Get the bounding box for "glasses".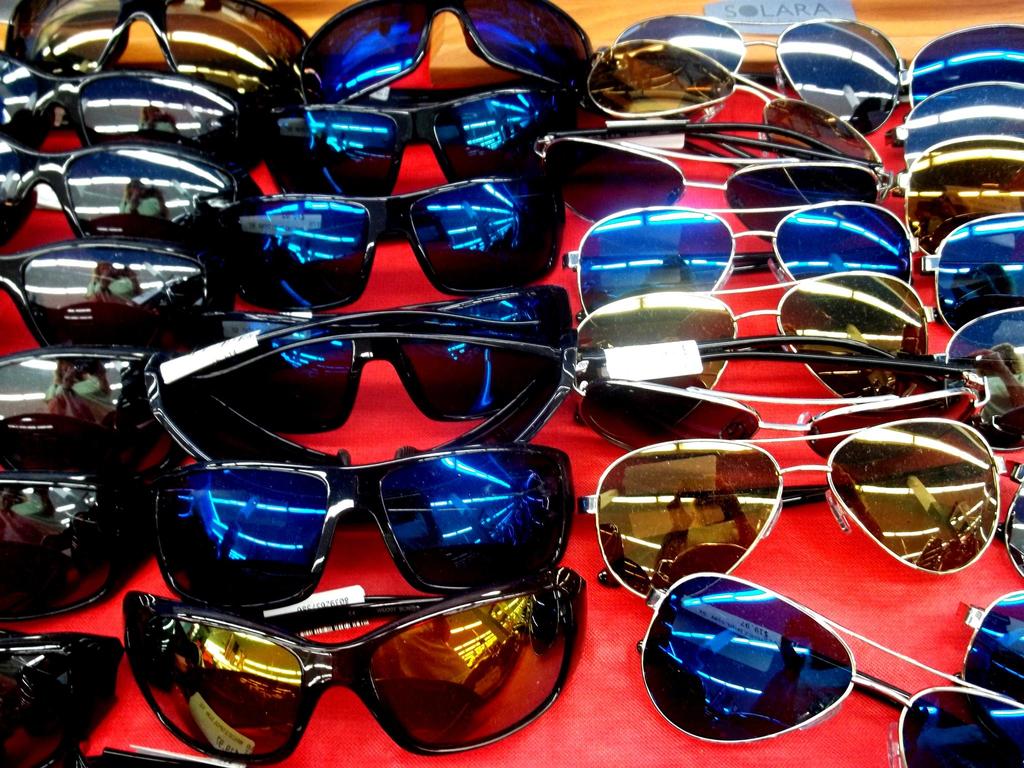
<box>0,0,318,113</box>.
